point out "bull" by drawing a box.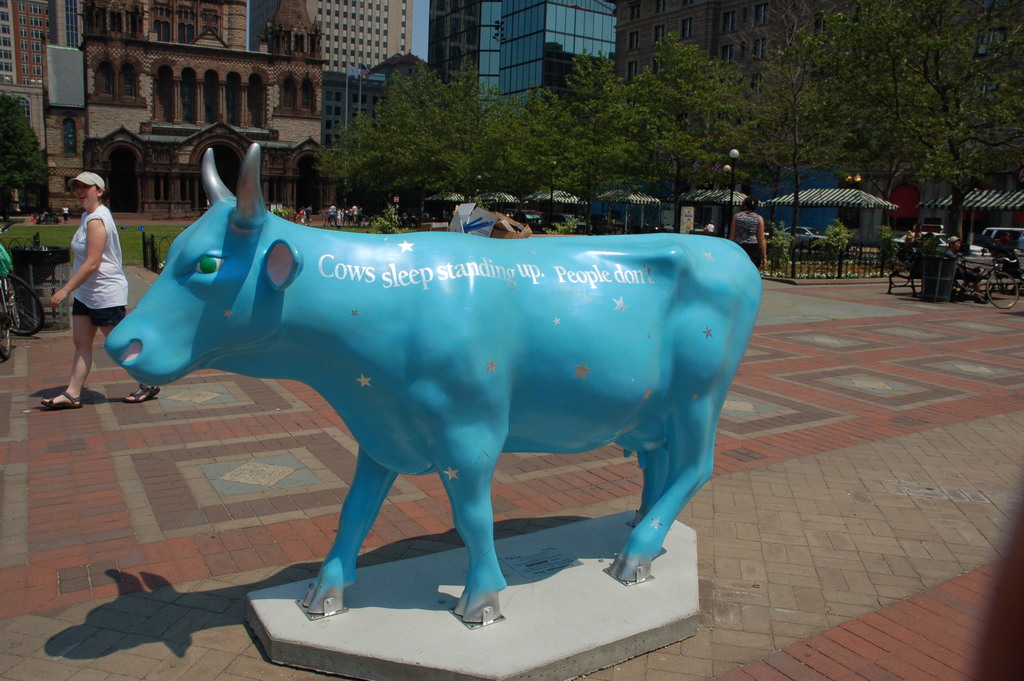
x1=99, y1=135, x2=764, y2=623.
